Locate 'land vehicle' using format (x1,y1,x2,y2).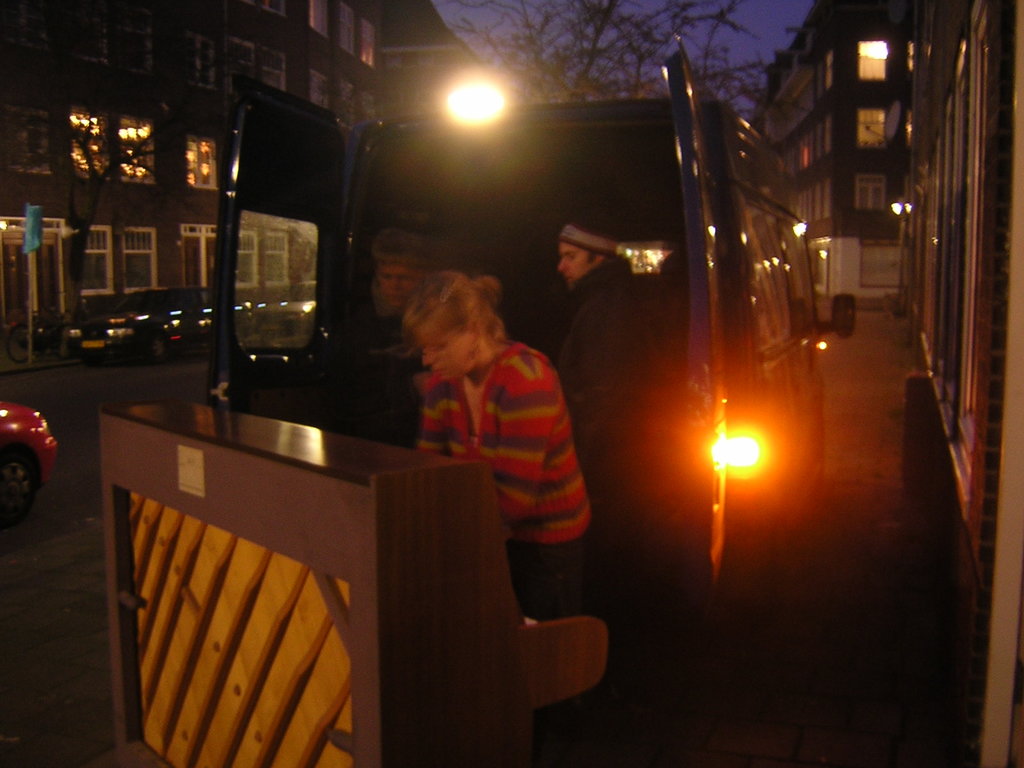
(67,287,216,365).
